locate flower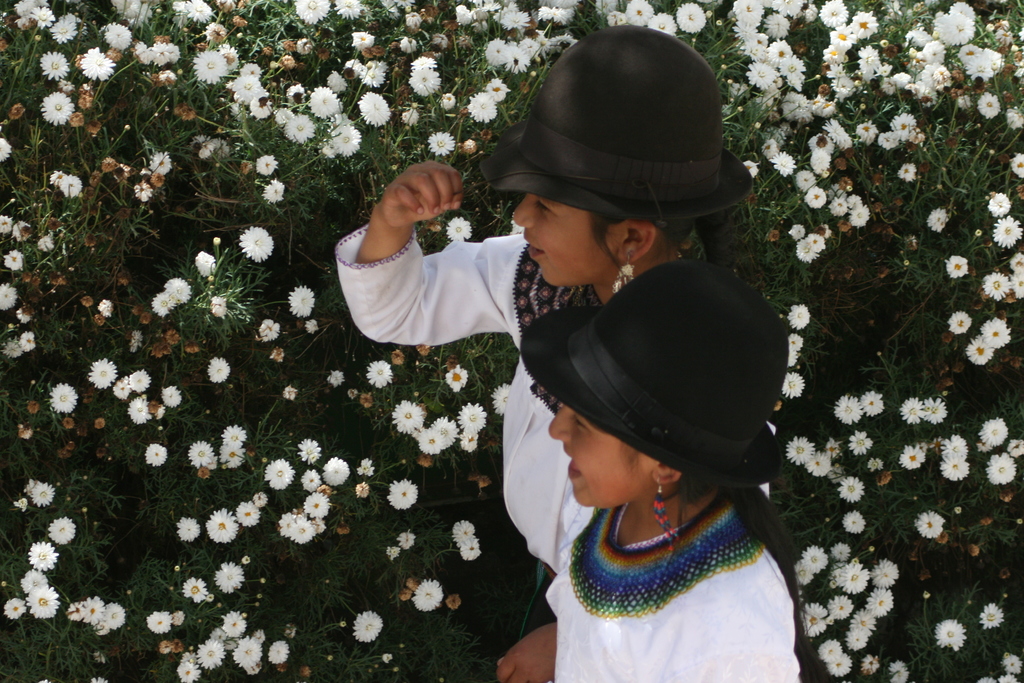
locate(783, 376, 807, 395)
